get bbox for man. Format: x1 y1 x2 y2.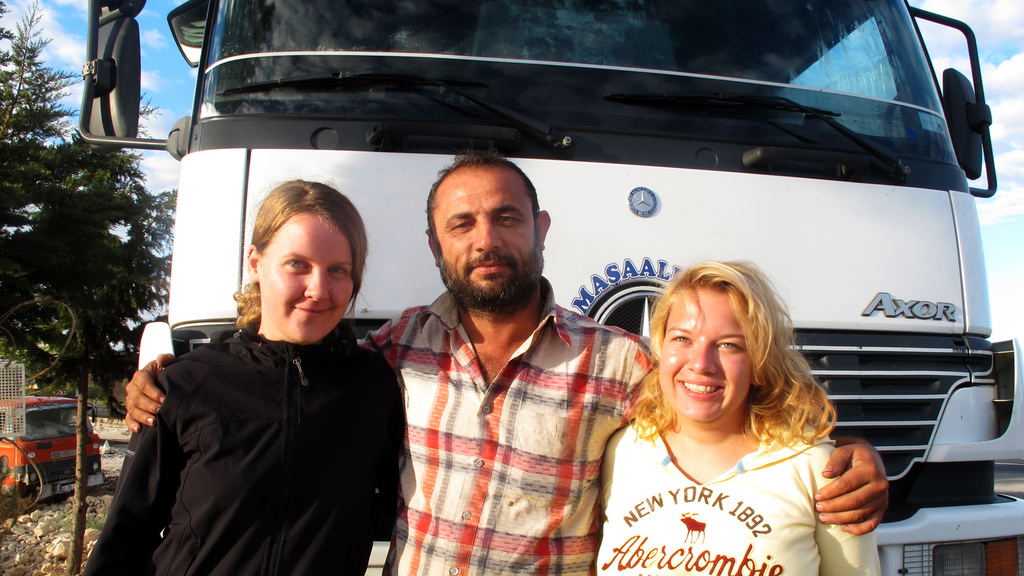
125 152 894 575.
